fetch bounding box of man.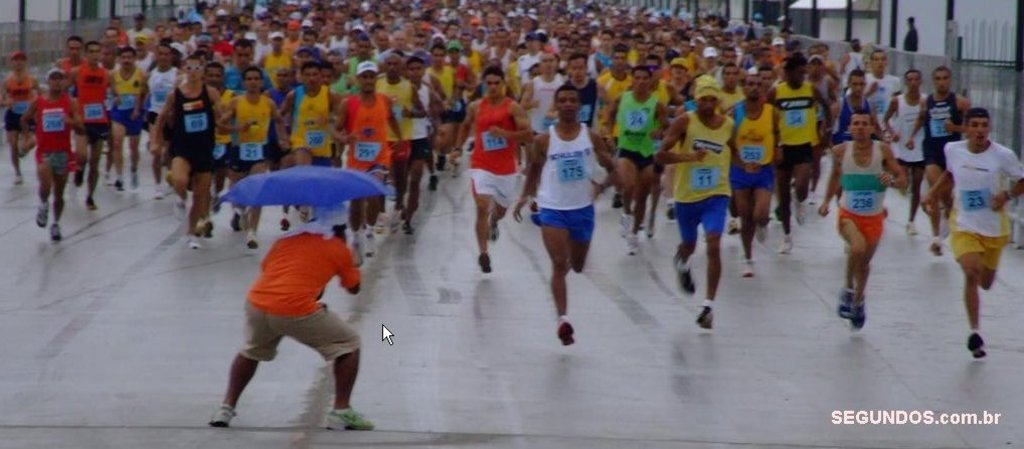
Bbox: (380,62,429,203).
